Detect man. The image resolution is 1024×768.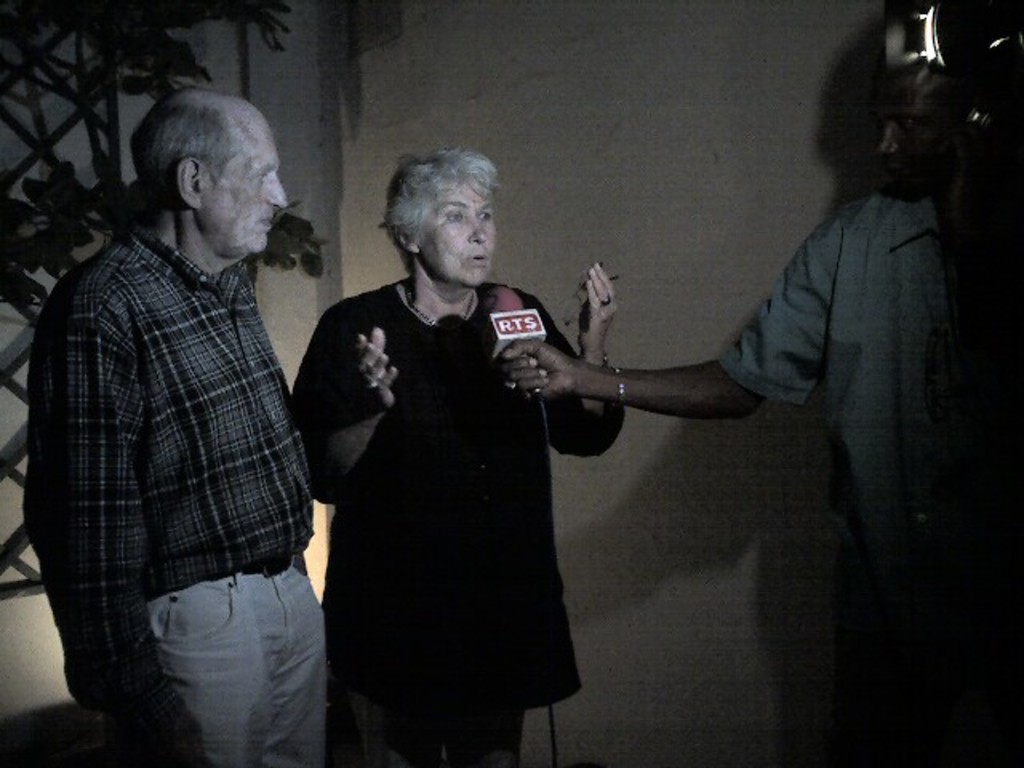
detection(502, 51, 1022, 766).
